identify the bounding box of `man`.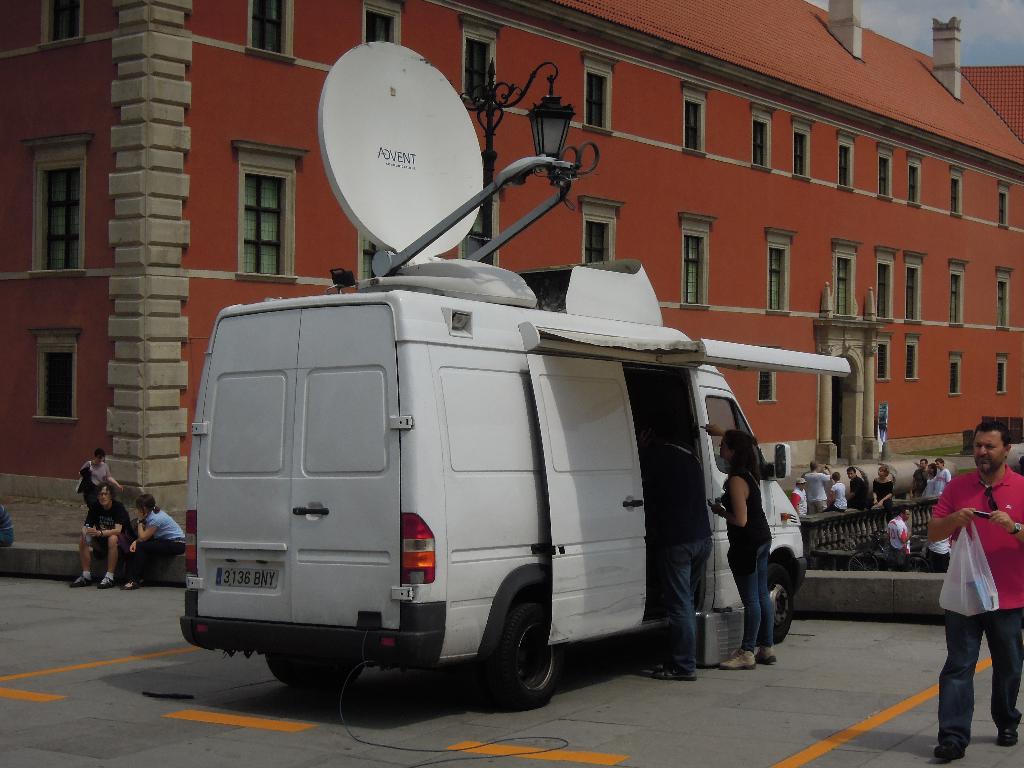
select_region(826, 470, 844, 516).
